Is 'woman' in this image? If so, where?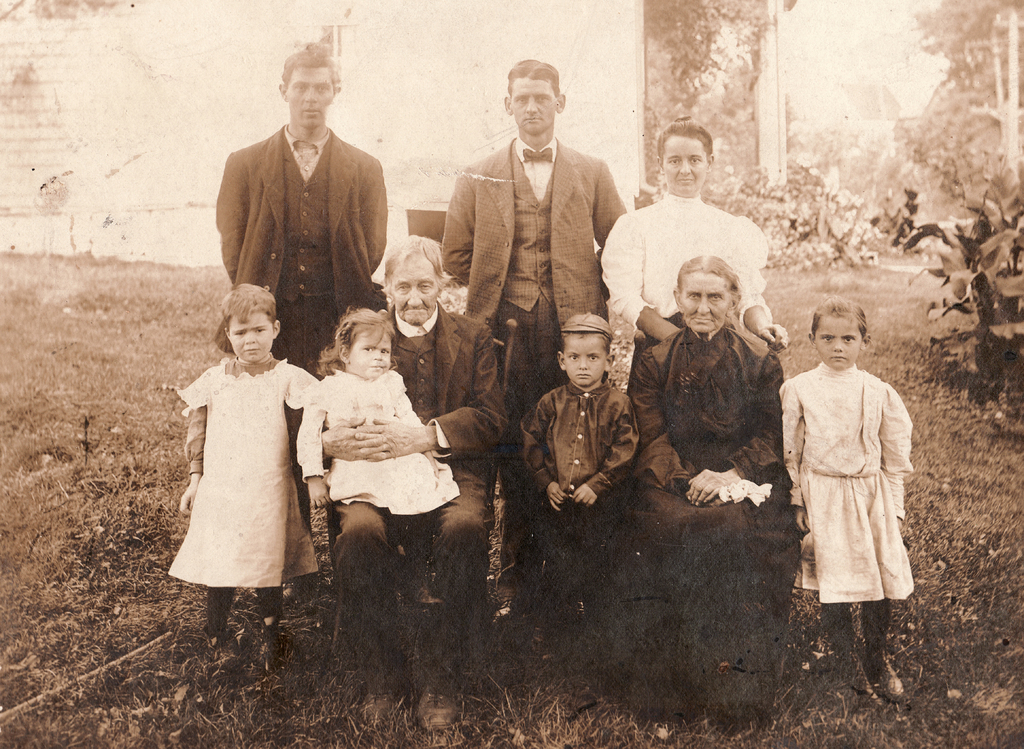
Yes, at (x1=597, y1=120, x2=790, y2=380).
